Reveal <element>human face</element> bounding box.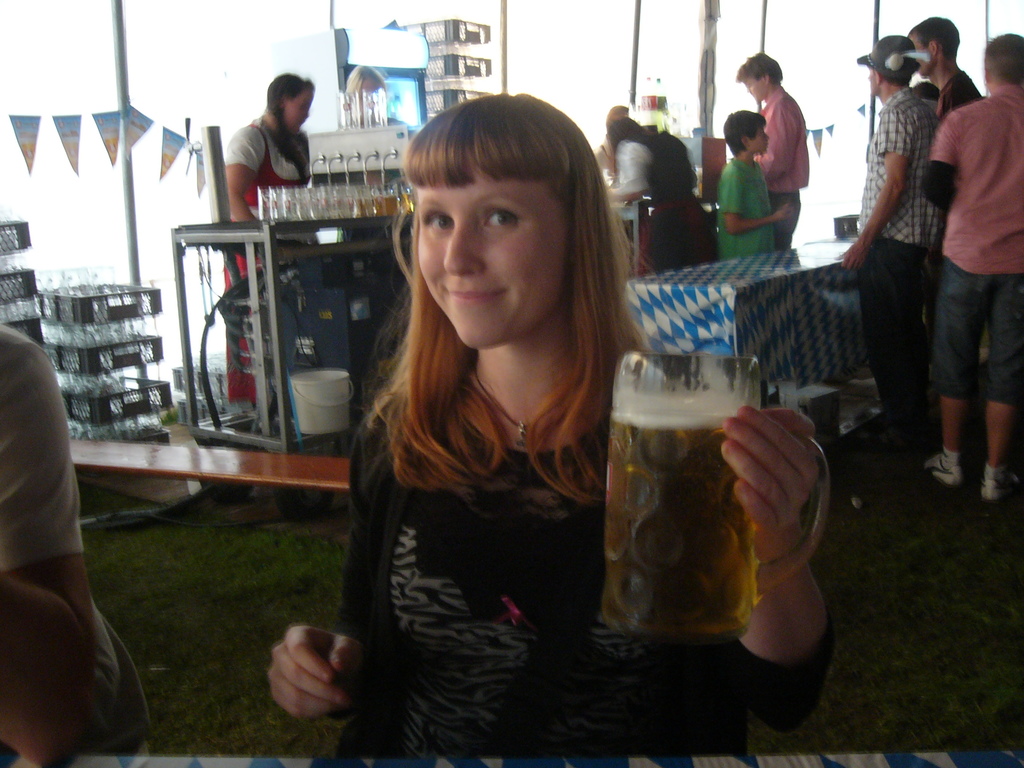
Revealed: box(746, 76, 764, 104).
